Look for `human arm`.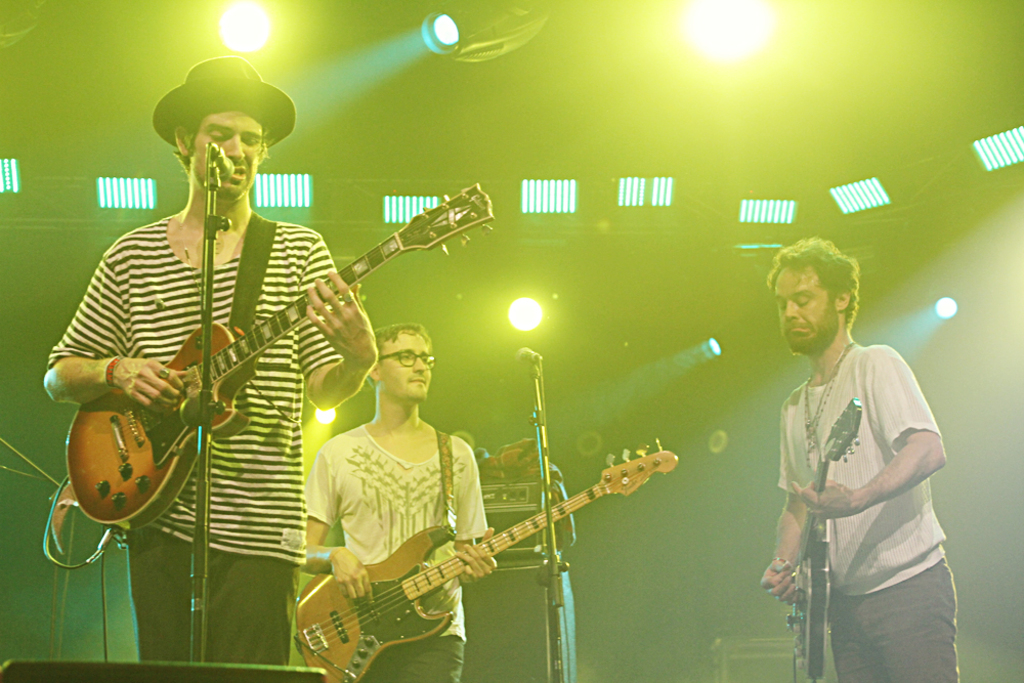
Found: l=293, t=432, r=379, b=604.
